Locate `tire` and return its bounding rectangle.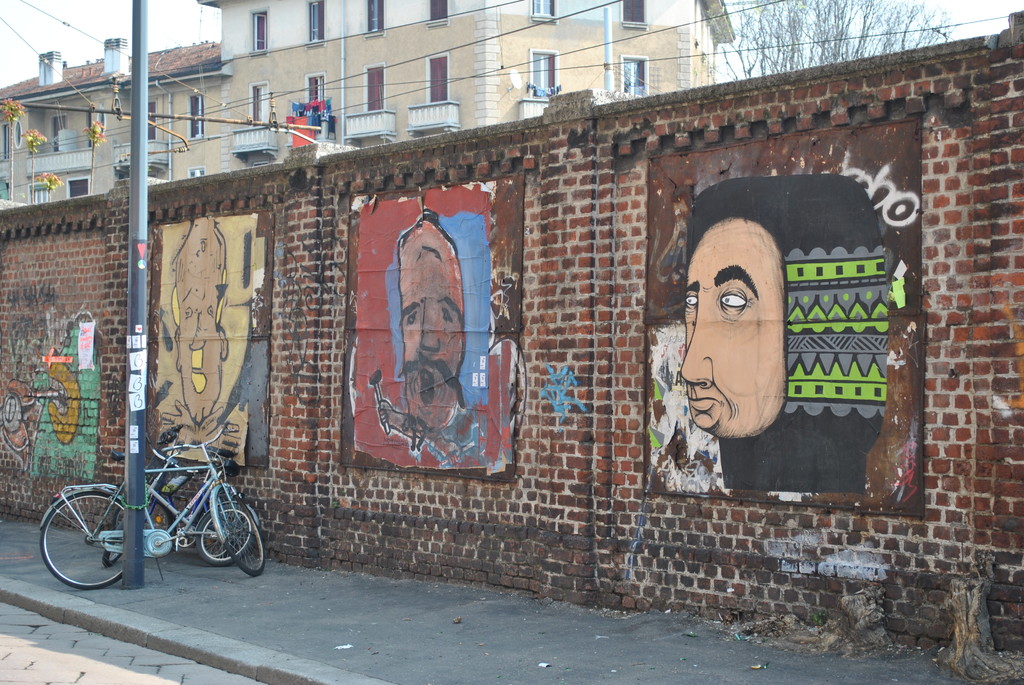
l=200, t=510, r=252, b=564.
